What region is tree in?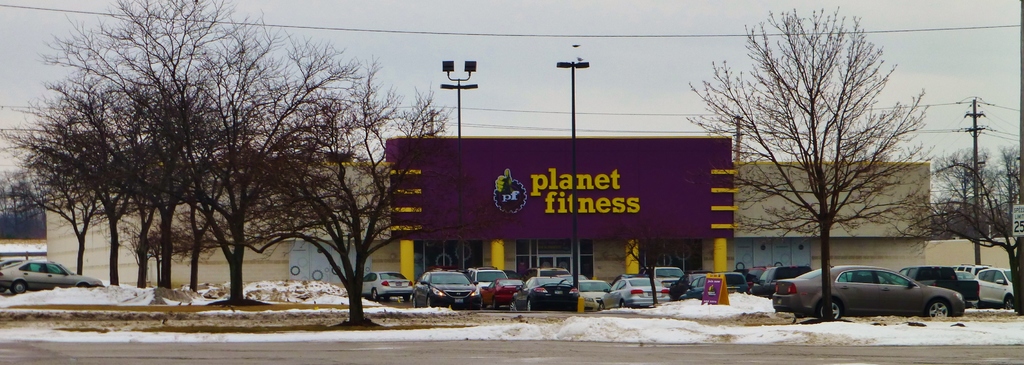
[0, 78, 136, 292].
